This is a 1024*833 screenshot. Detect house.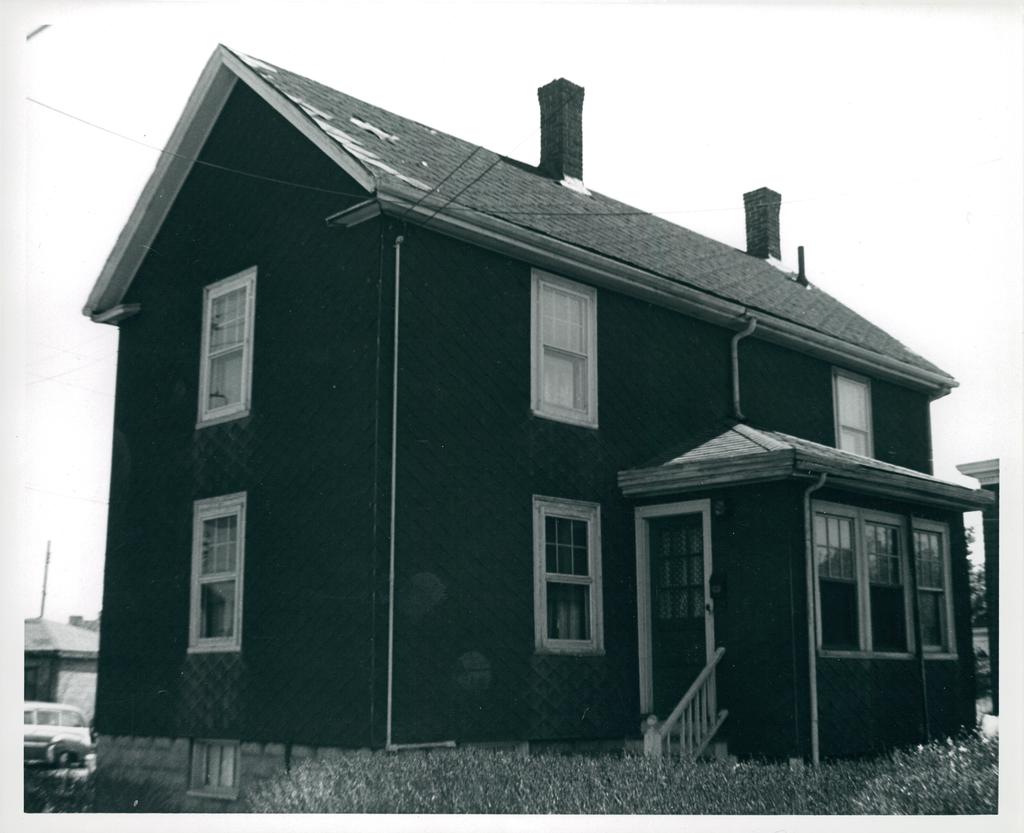
83 45 996 814.
